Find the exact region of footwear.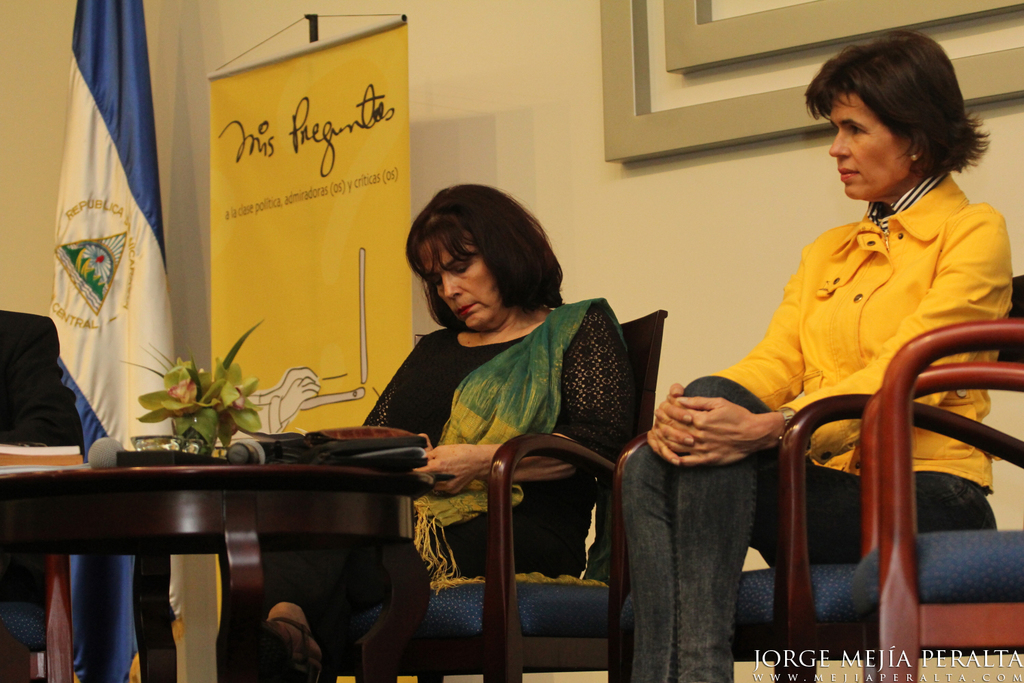
Exact region: <box>249,616,326,682</box>.
